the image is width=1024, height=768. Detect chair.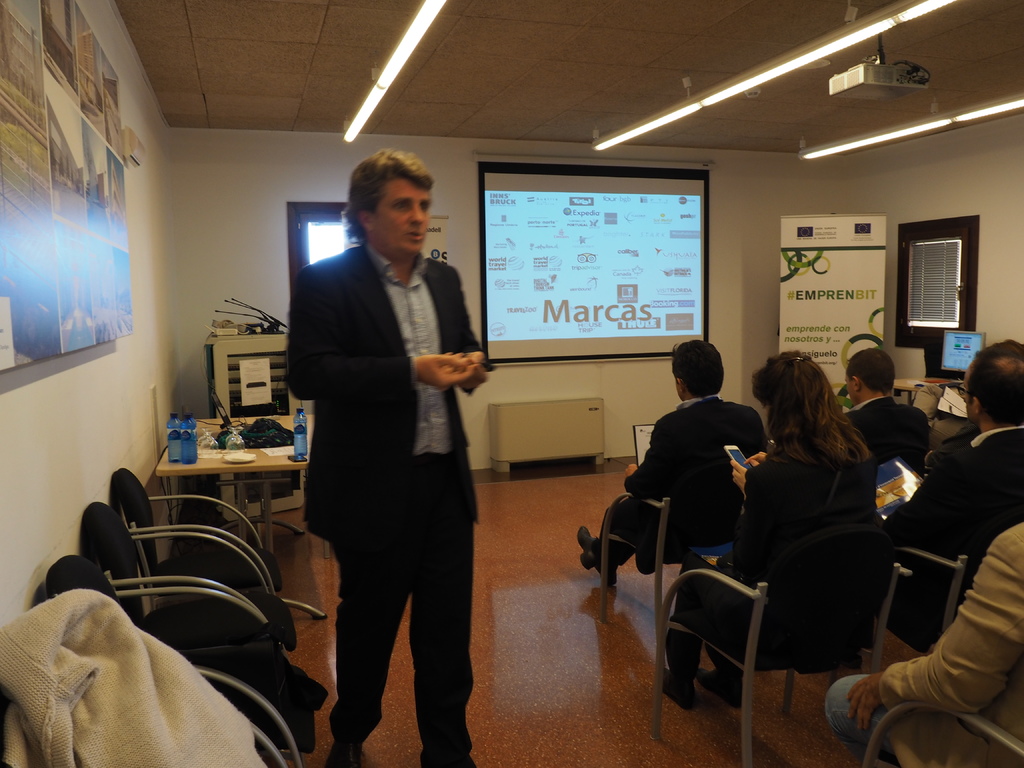
Detection: box(865, 700, 1023, 767).
